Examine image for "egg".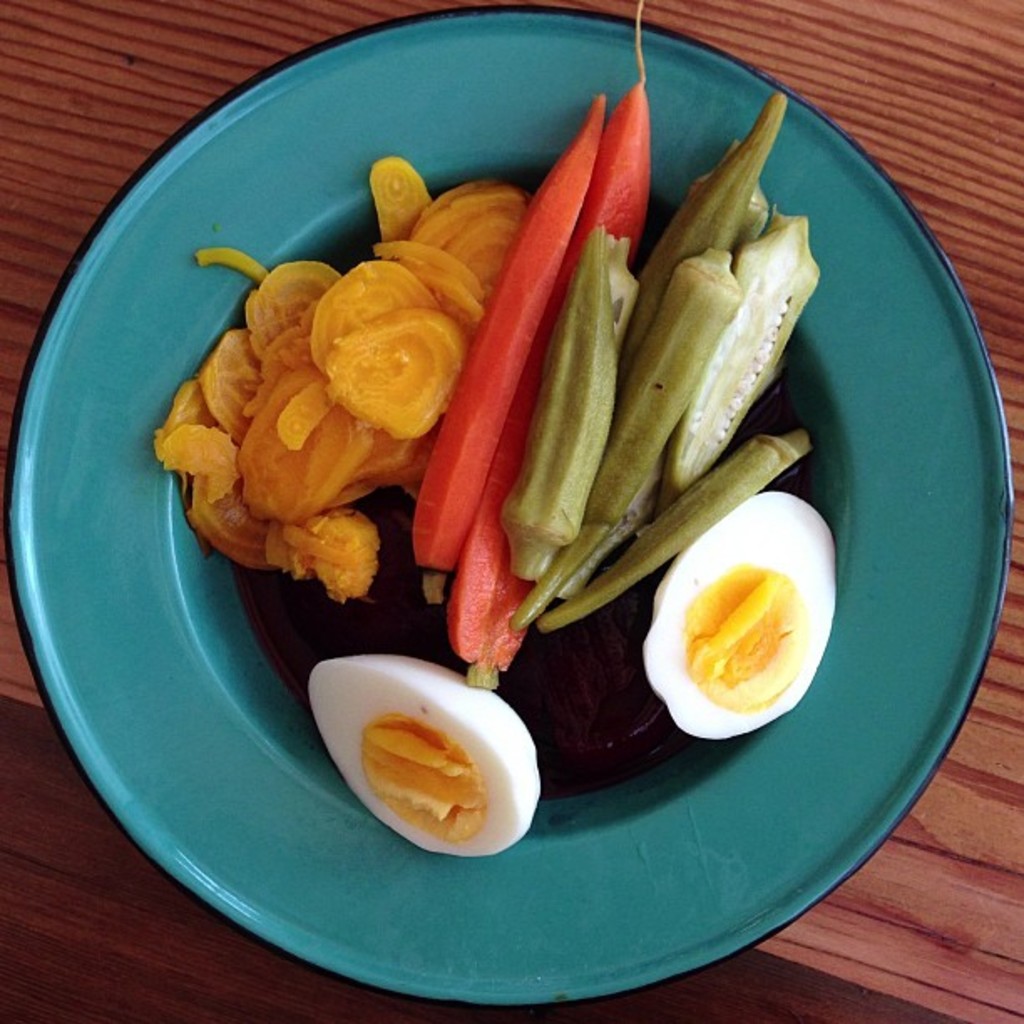
Examination result: {"x1": 641, "y1": 485, "x2": 840, "y2": 743}.
